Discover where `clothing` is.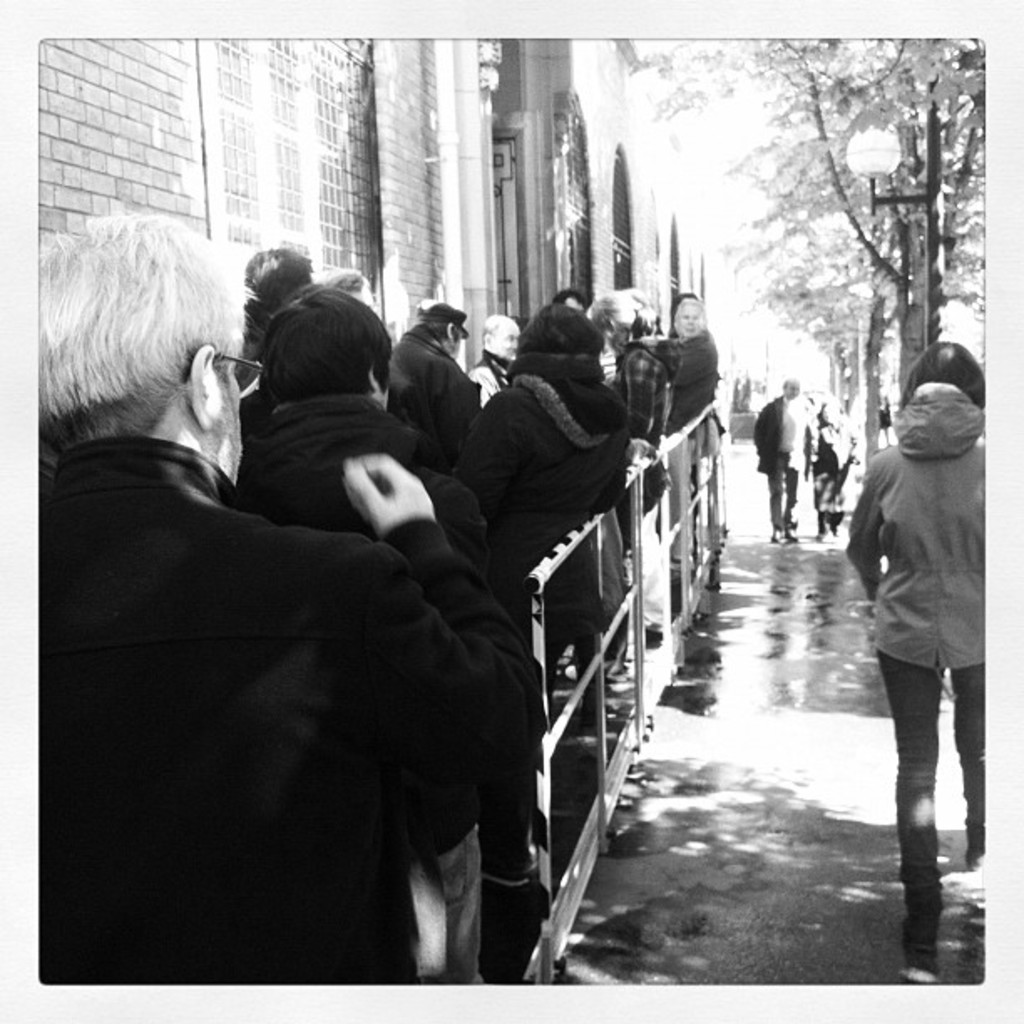
Discovered at [848, 381, 999, 974].
